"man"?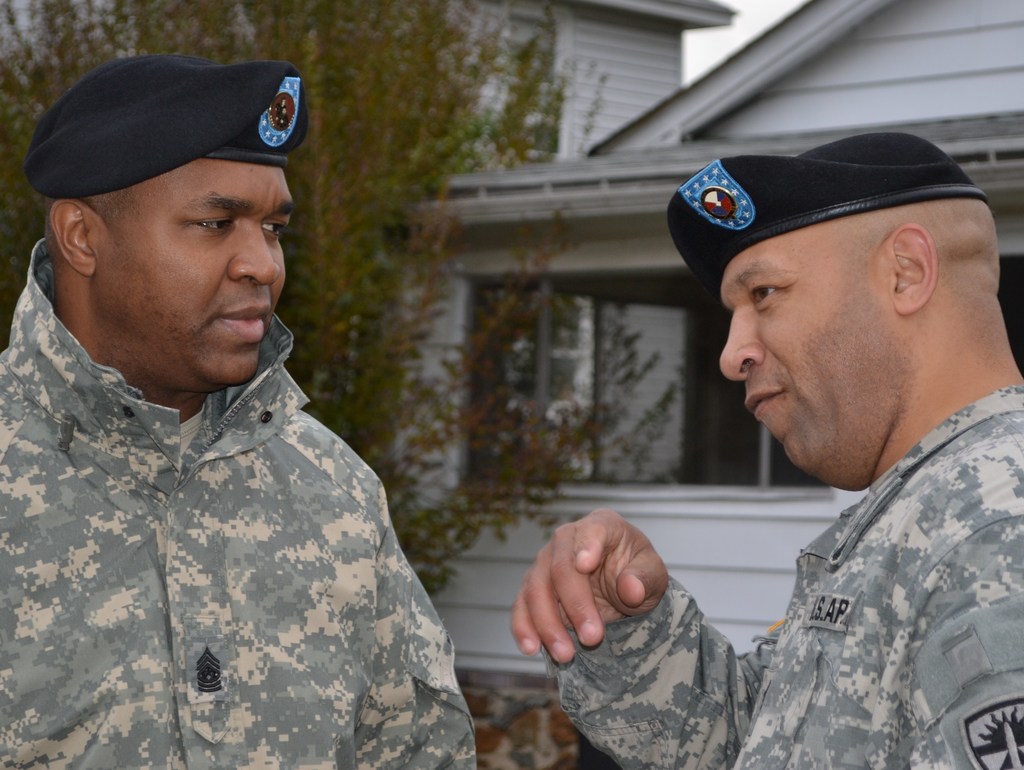
bbox=[500, 130, 1023, 769]
